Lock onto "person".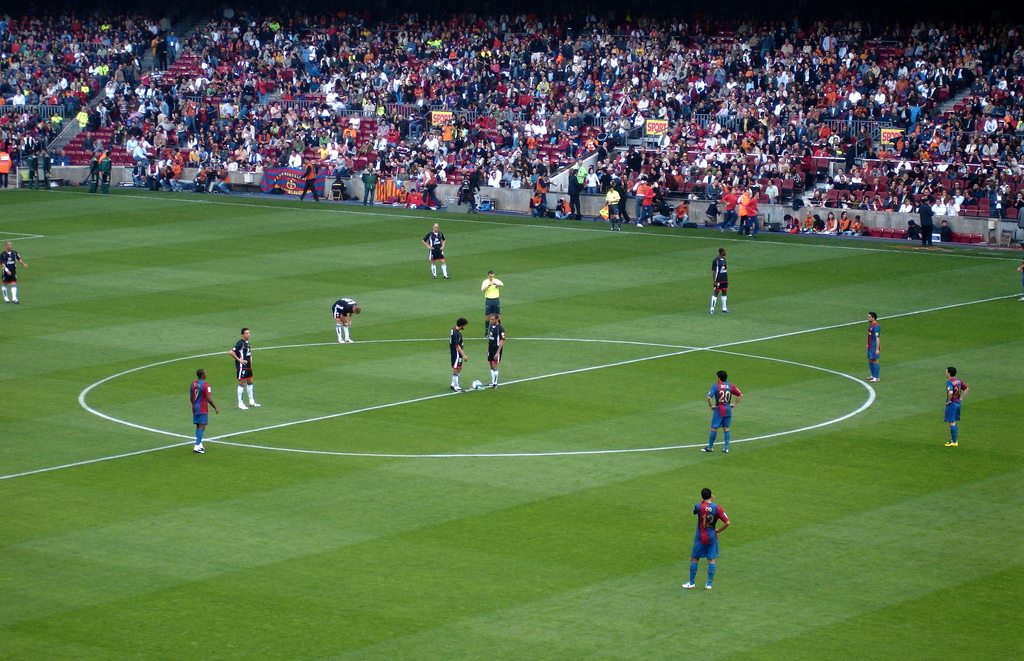
Locked: <region>225, 330, 259, 409</region>.
